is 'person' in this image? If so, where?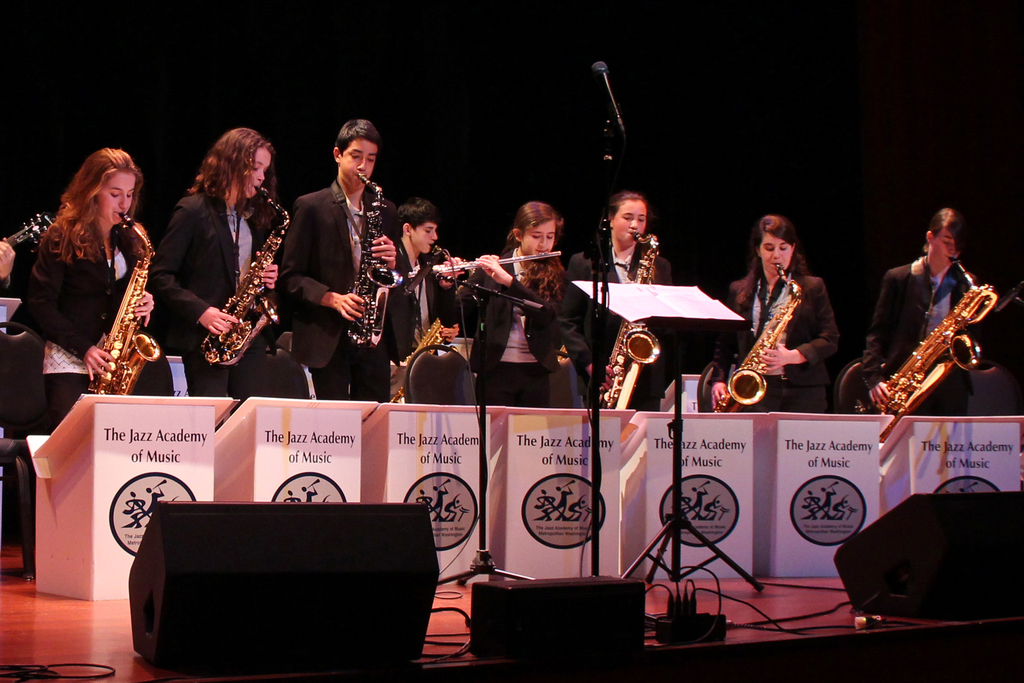
Yes, at bbox=(468, 199, 589, 408).
